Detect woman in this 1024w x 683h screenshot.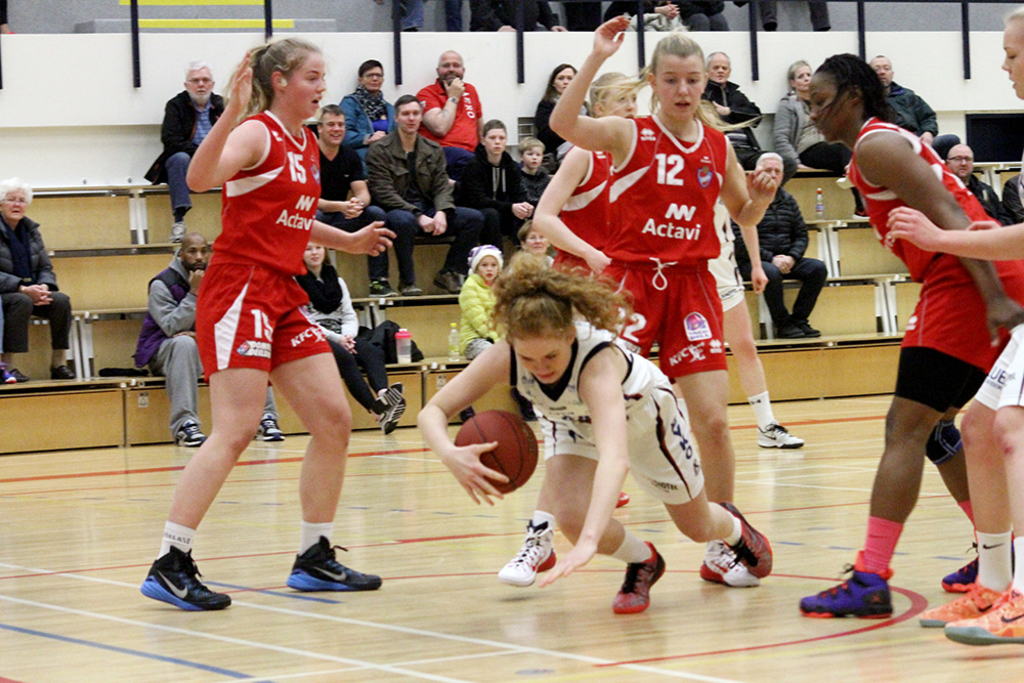
Detection: left=880, top=2, right=1023, bottom=645.
